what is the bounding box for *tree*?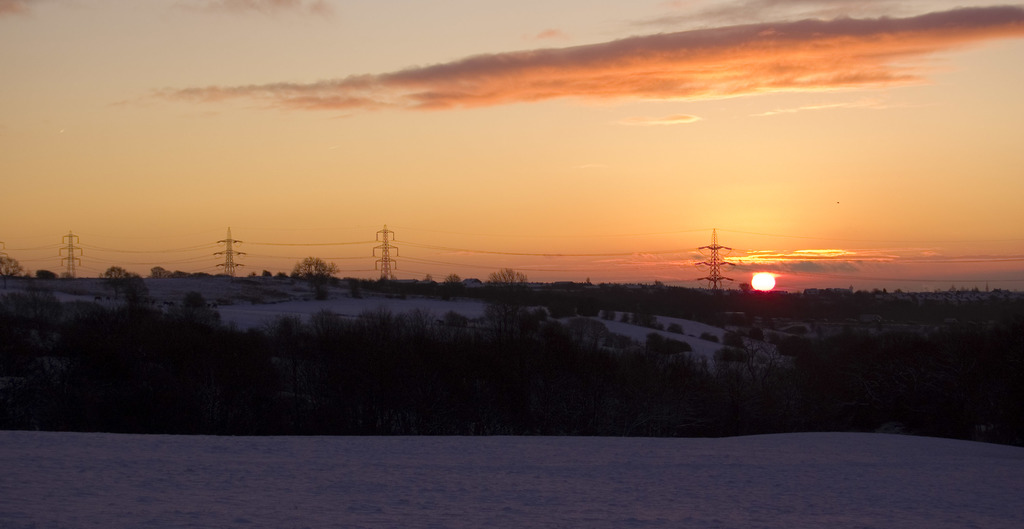
<region>487, 266, 529, 327</region>.
